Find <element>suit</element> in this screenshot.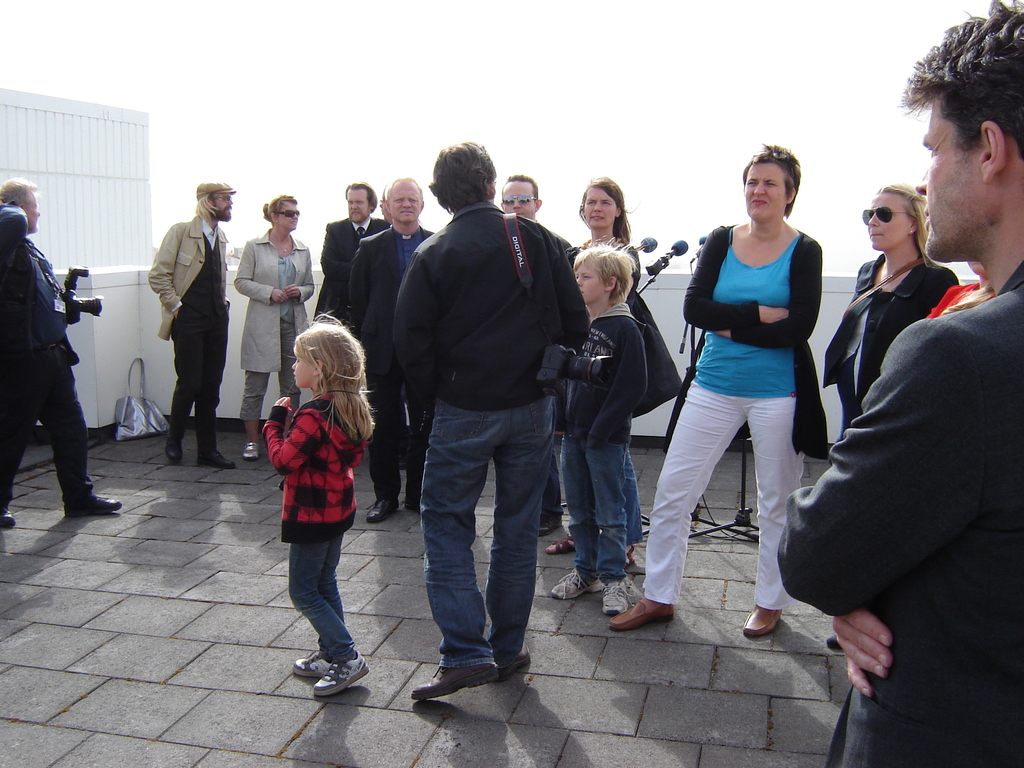
The bounding box for <element>suit</element> is [left=773, top=258, right=1023, bottom=767].
